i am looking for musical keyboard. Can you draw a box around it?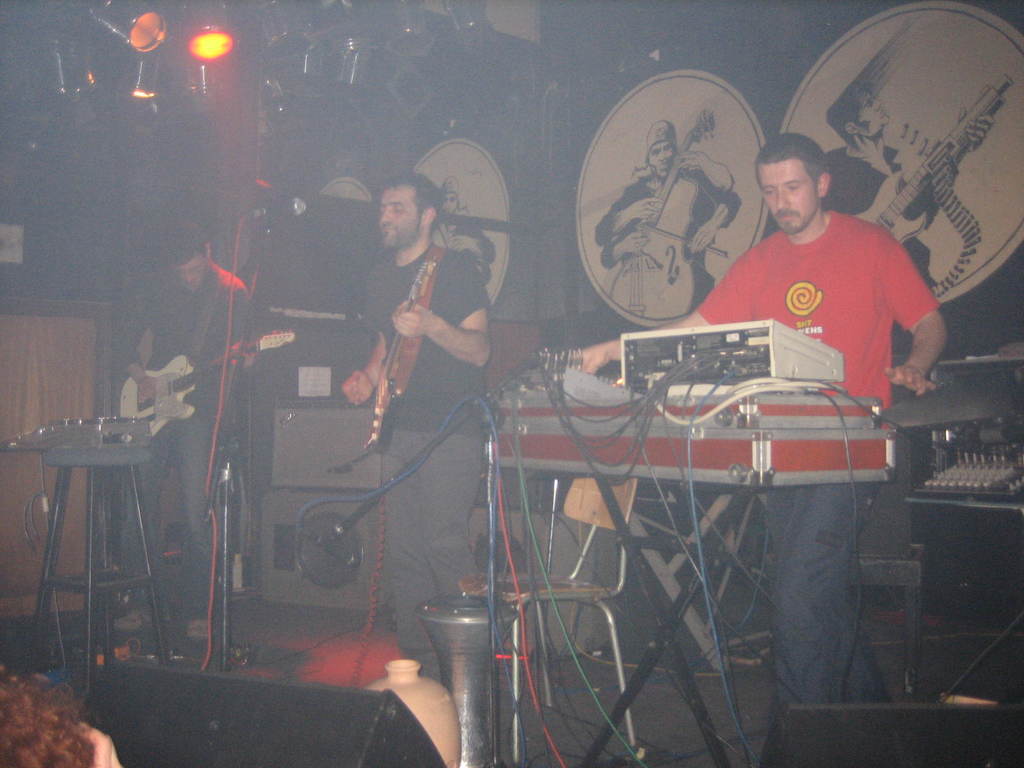
Sure, the bounding box is crop(17, 415, 147, 451).
